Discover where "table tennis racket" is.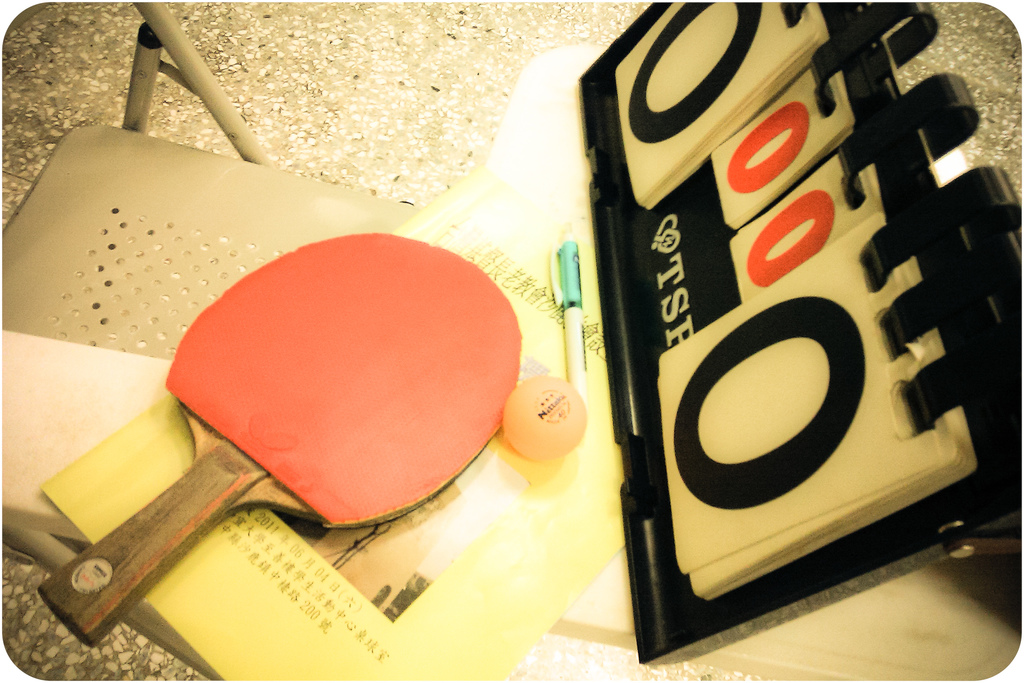
Discovered at 35, 231, 522, 652.
